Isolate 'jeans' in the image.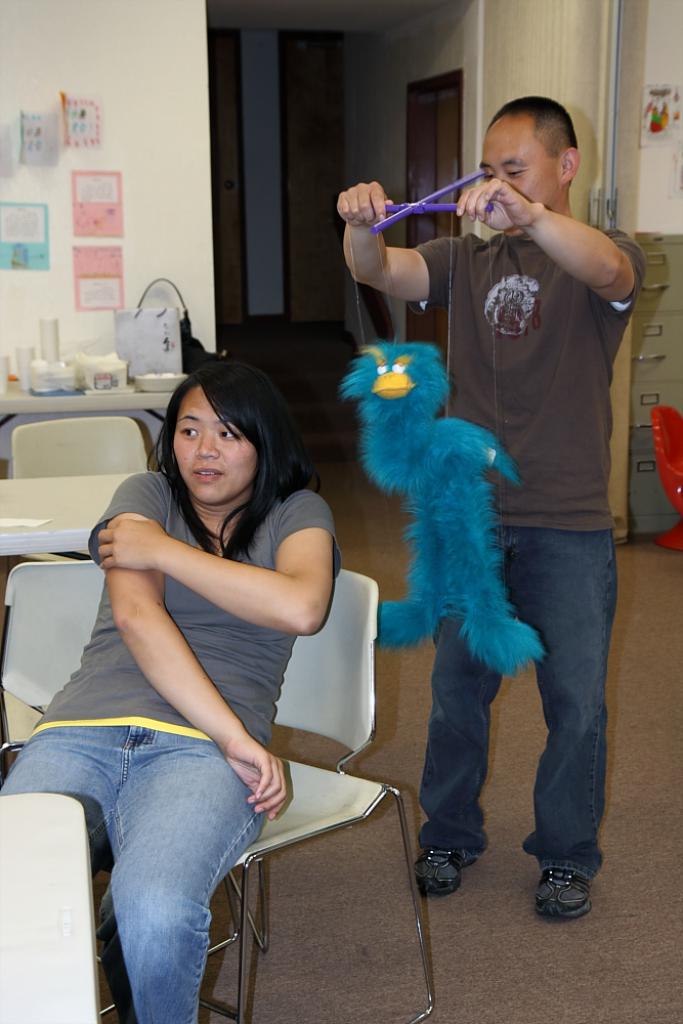
Isolated region: 421,529,616,885.
